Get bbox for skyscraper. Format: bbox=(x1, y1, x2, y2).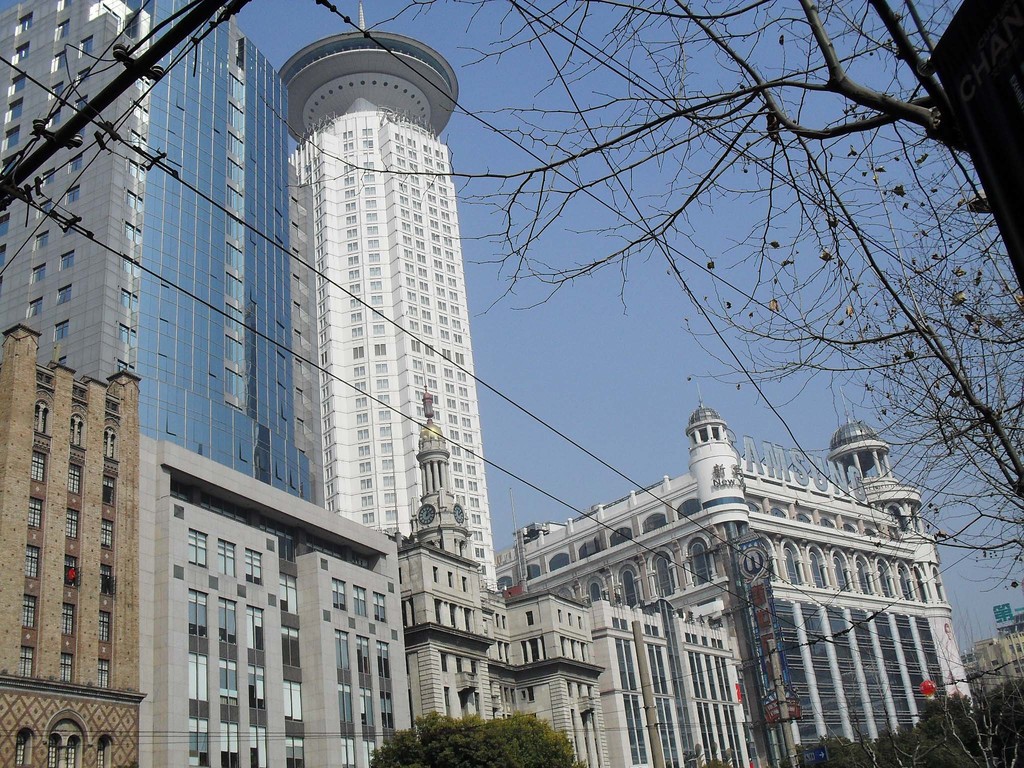
bbox=(0, 0, 312, 505).
